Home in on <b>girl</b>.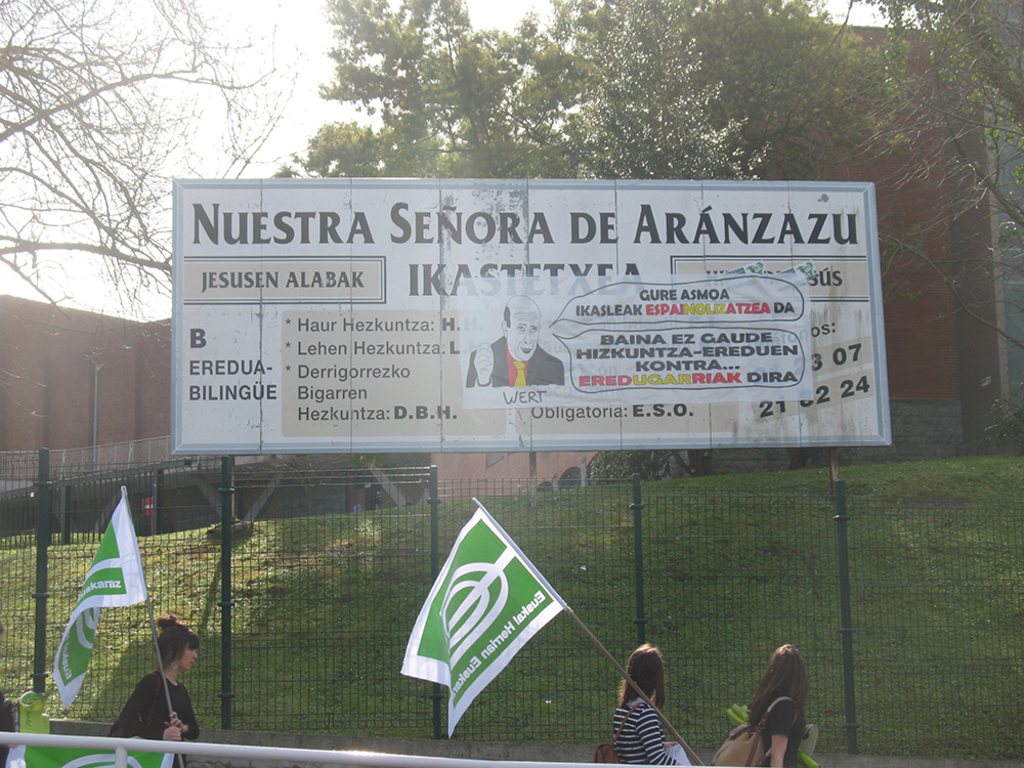
Homed in at 743,639,813,767.
